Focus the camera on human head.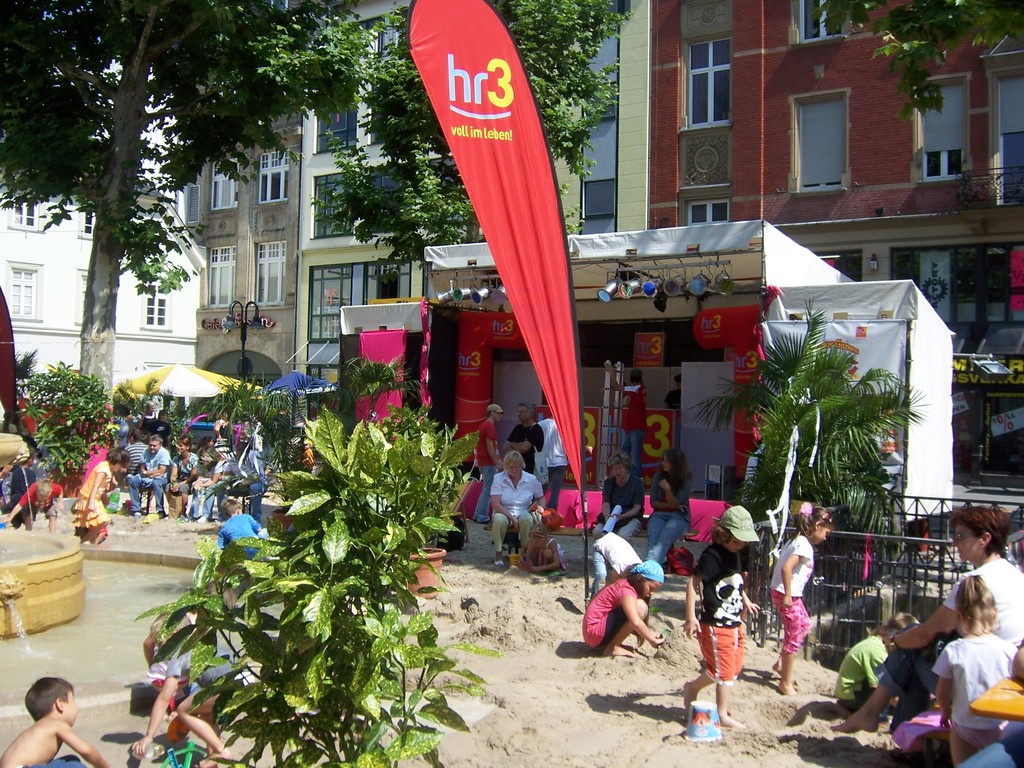
Focus region: (517,404,537,426).
